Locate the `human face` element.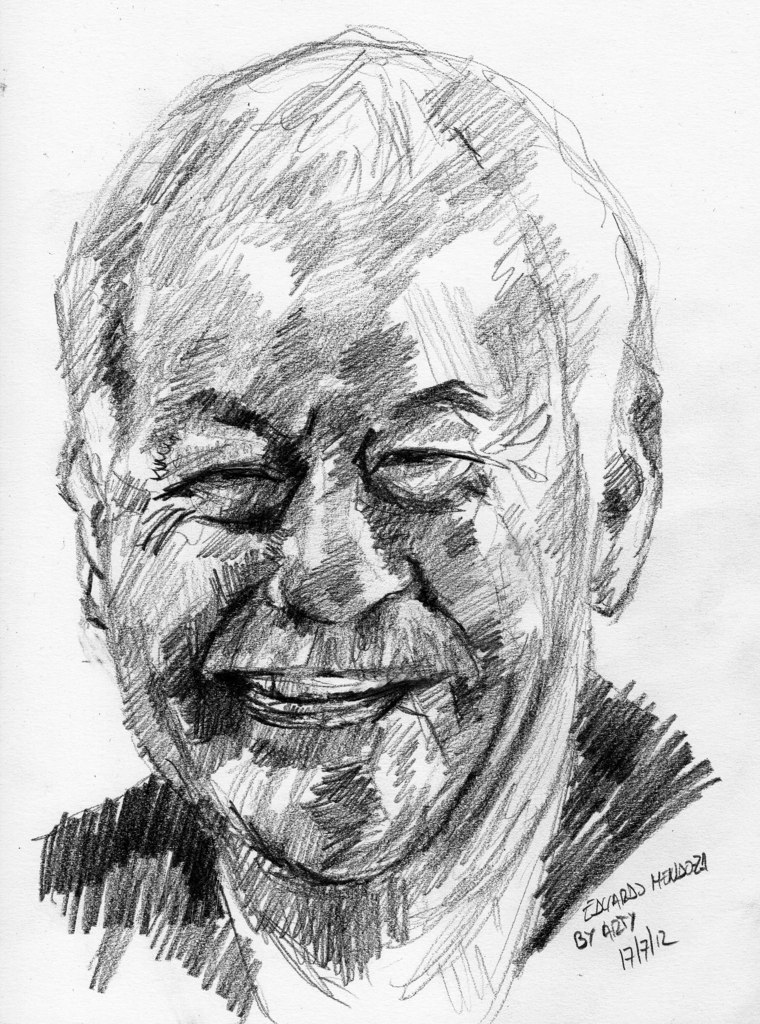
Element bbox: [x1=90, y1=177, x2=596, y2=898].
